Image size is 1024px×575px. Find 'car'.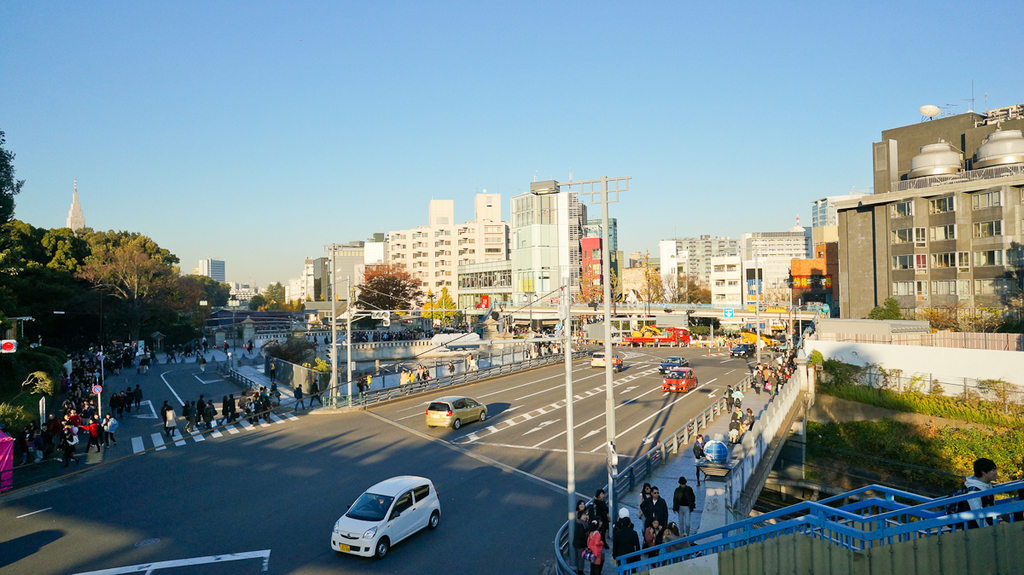
<box>730,342,758,358</box>.
